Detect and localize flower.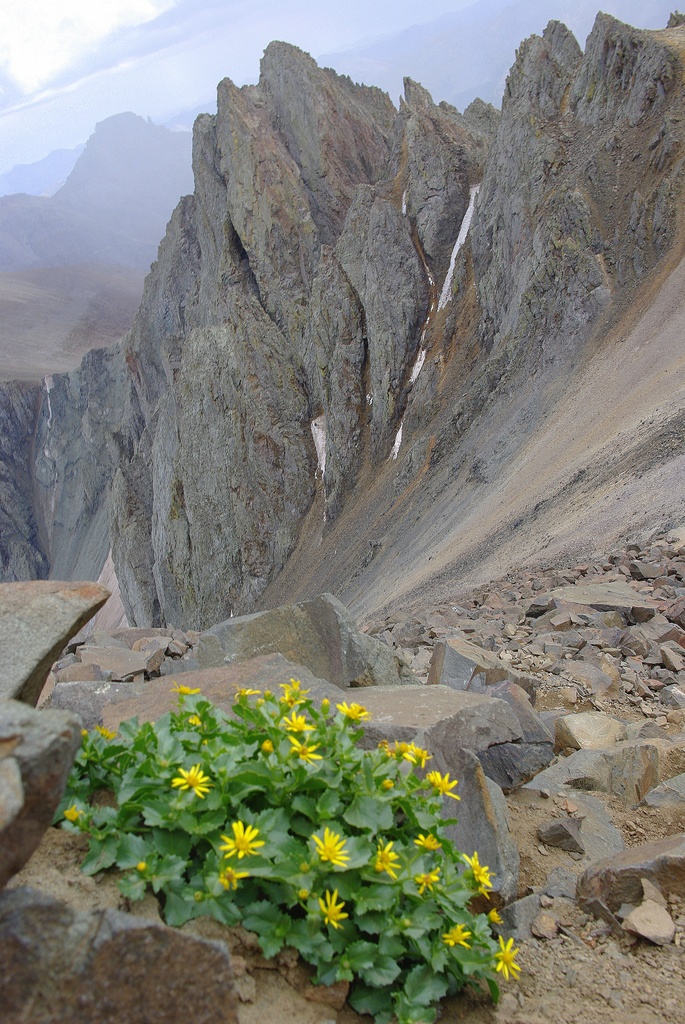
Localized at <bbox>335, 701, 366, 727</bbox>.
